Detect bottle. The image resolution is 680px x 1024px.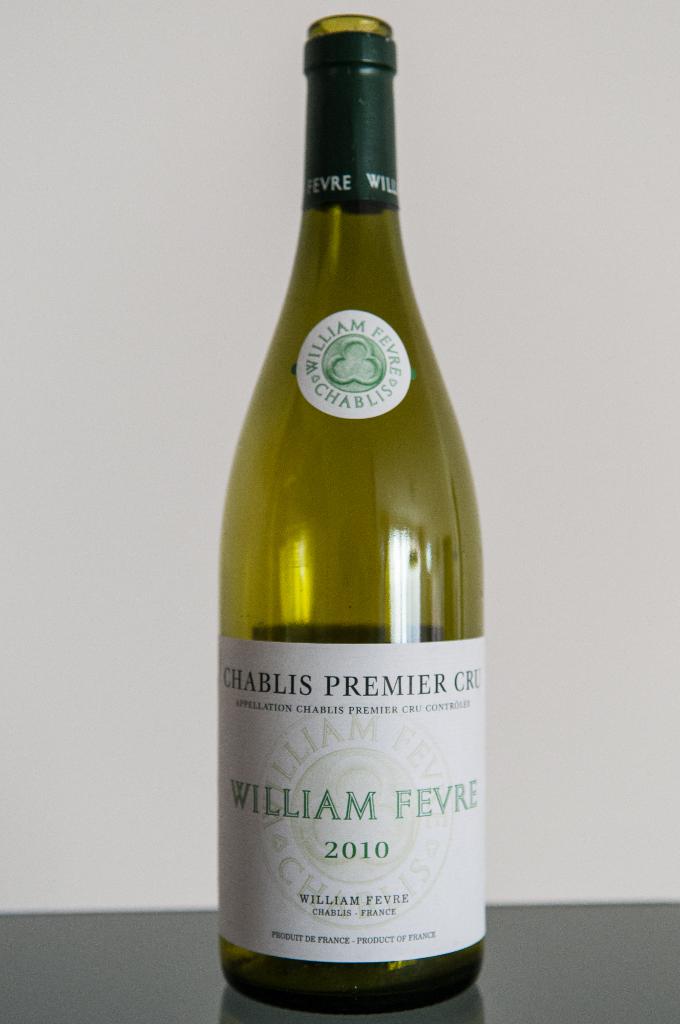
pyautogui.locateOnScreen(215, 10, 488, 1014).
